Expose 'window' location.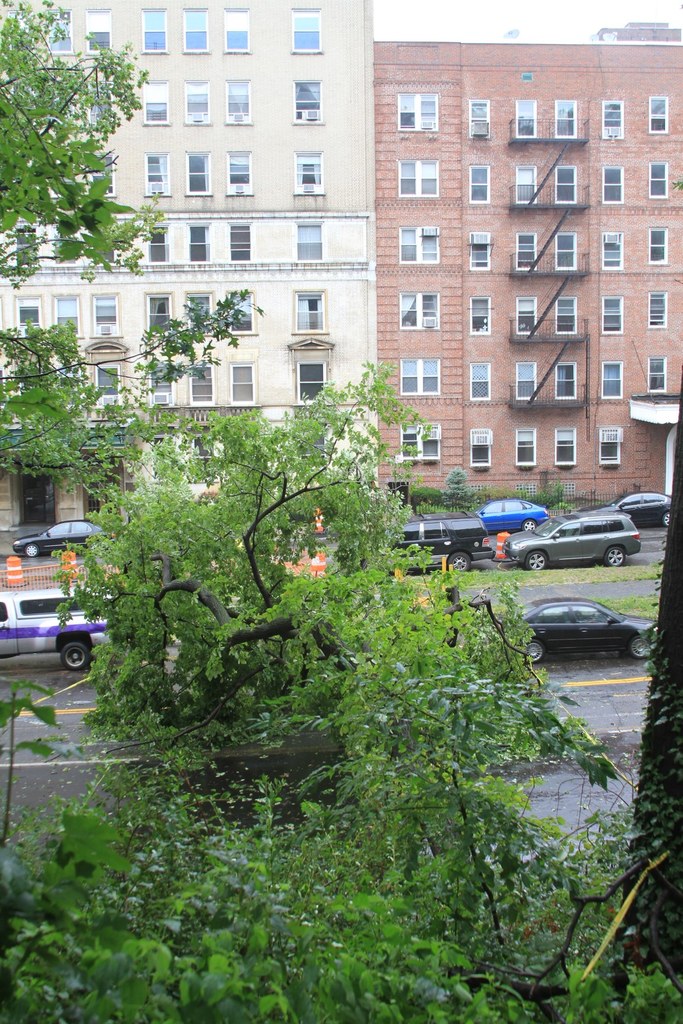
Exposed at (left=646, top=158, right=668, bottom=198).
